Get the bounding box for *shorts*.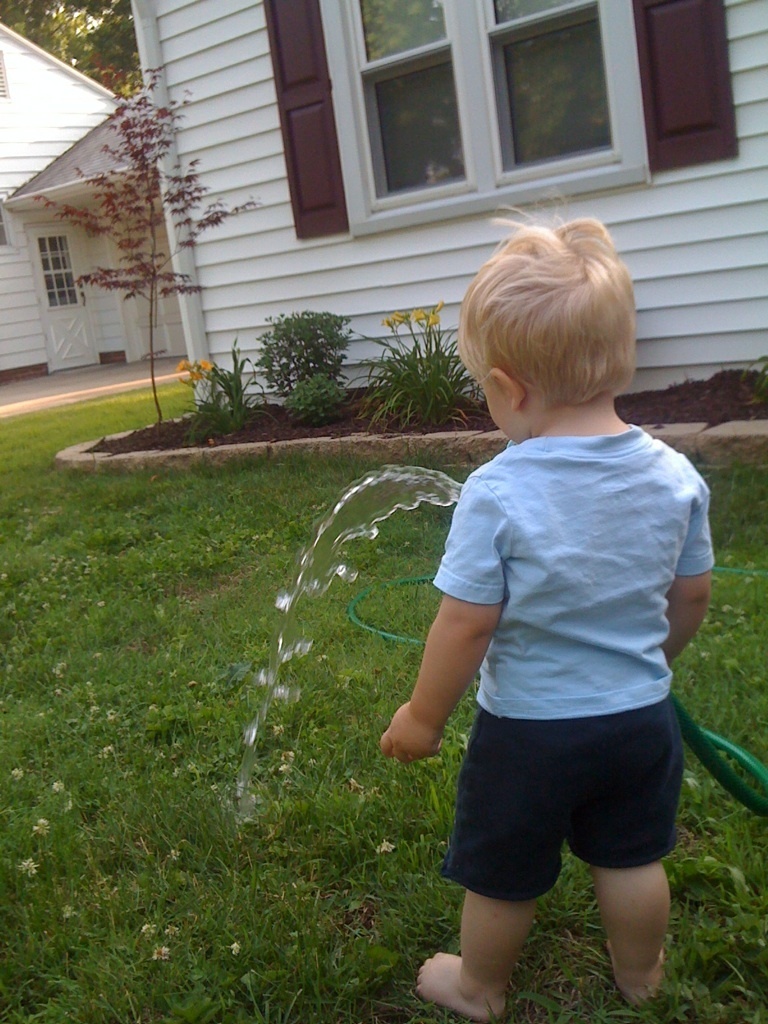
<bbox>474, 711, 692, 893</bbox>.
